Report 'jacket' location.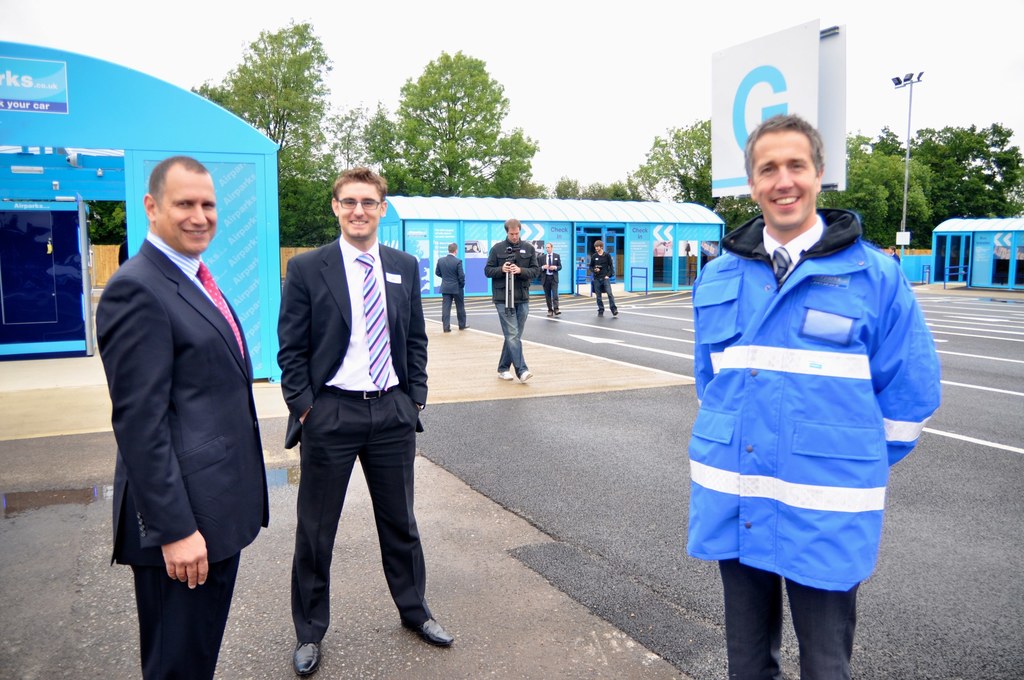
Report: detection(689, 162, 954, 571).
